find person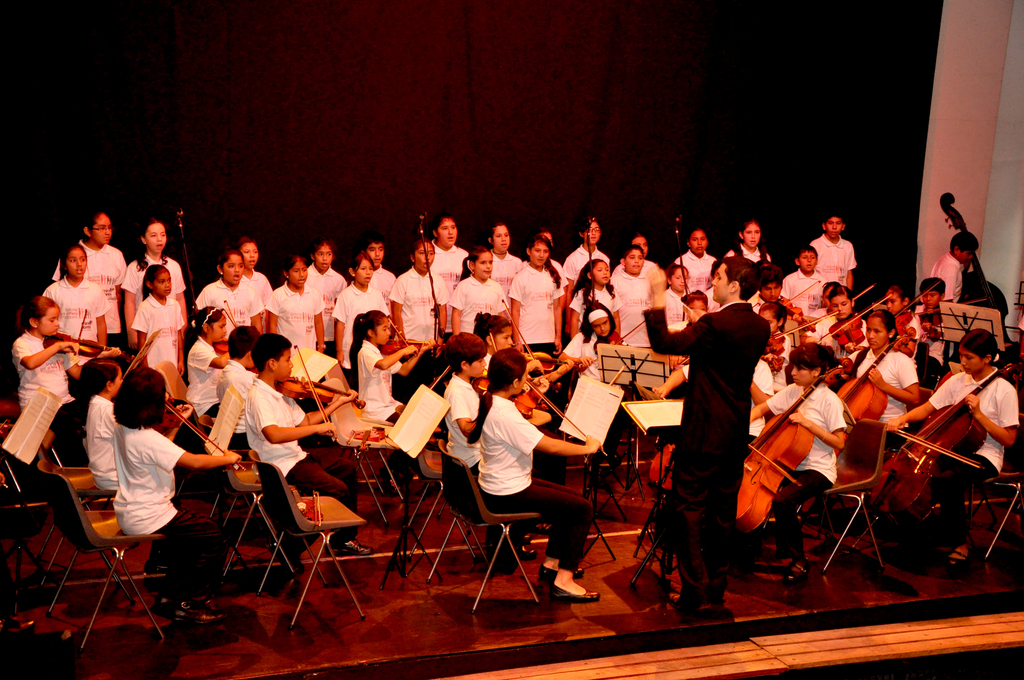
[364, 236, 396, 305]
